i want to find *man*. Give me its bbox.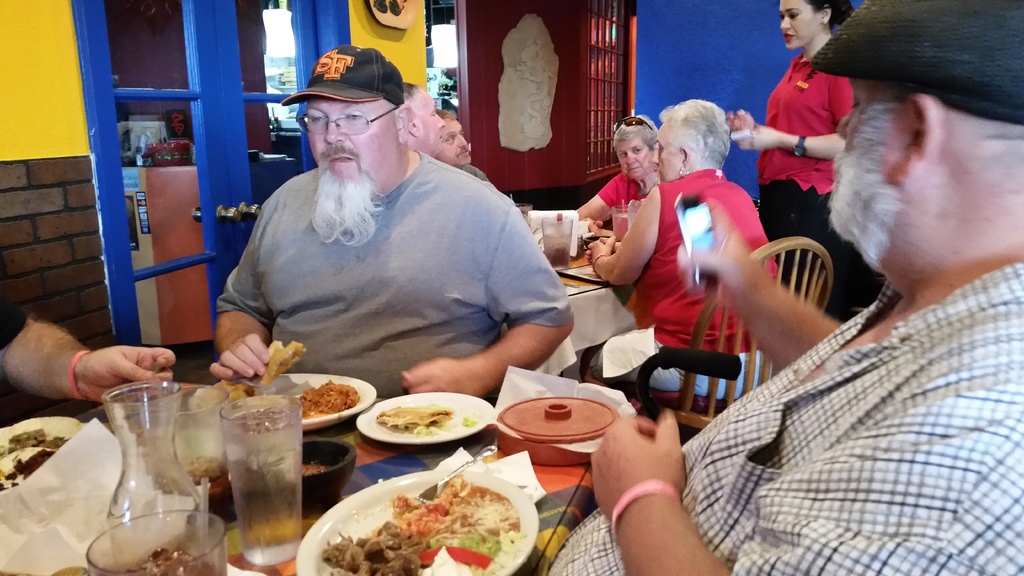
{"x1": 546, "y1": 0, "x2": 1023, "y2": 571}.
